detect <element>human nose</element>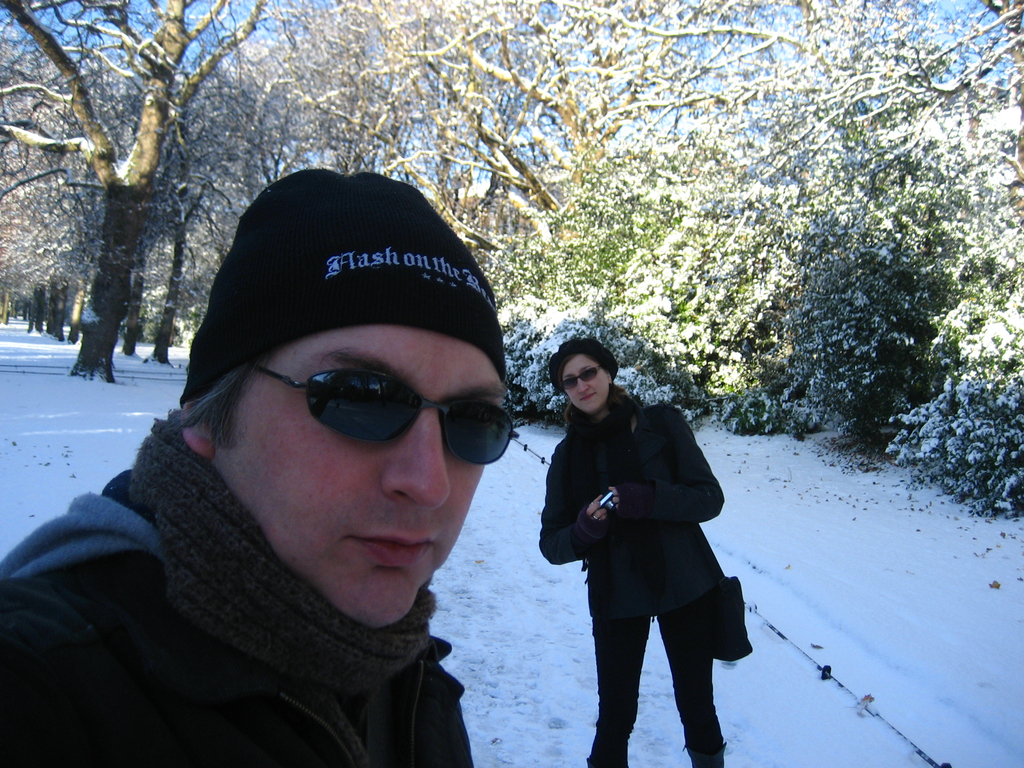
{"left": 578, "top": 378, "right": 593, "bottom": 394}
